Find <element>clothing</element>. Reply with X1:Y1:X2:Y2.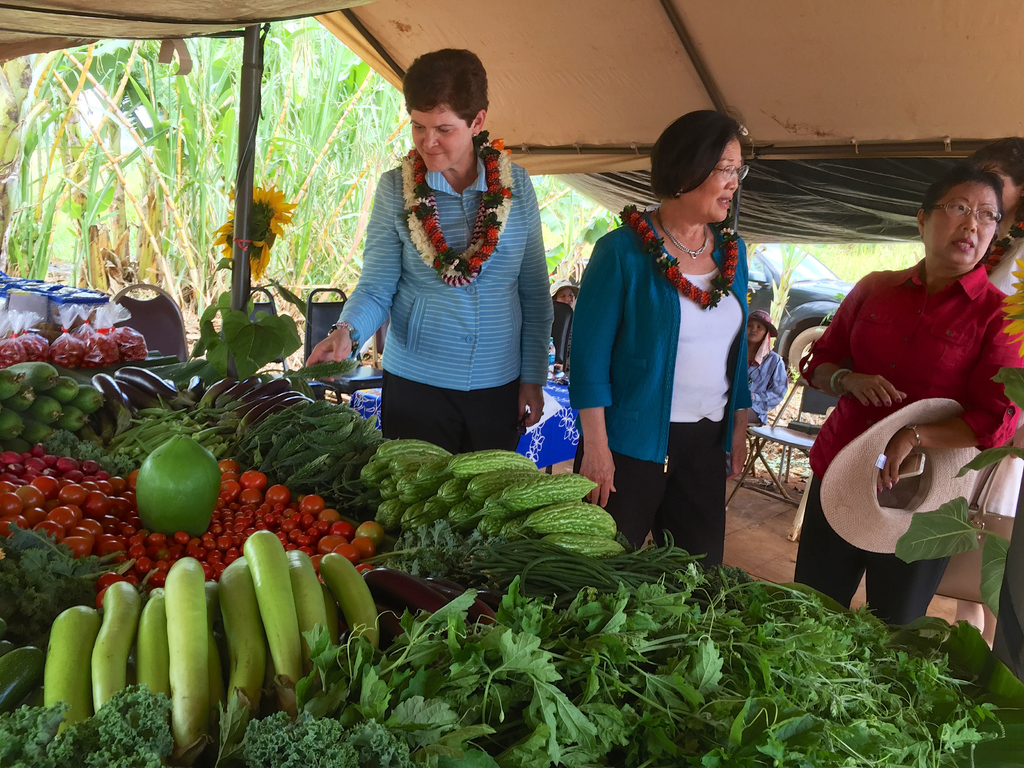
973:220:1023:521.
